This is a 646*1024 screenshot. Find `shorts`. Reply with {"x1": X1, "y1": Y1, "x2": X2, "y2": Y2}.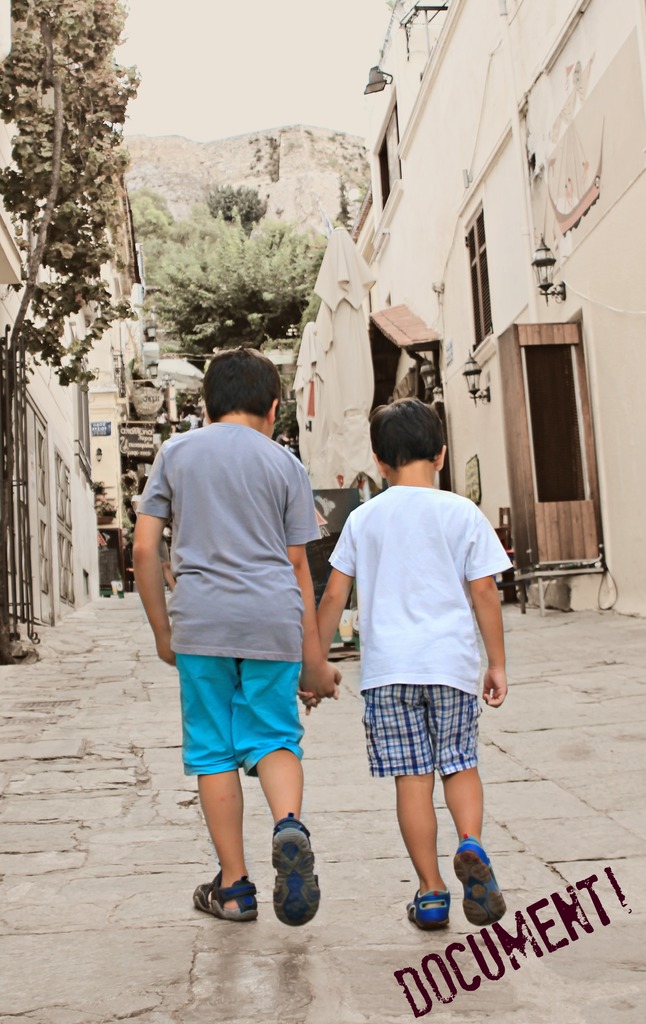
{"x1": 359, "y1": 678, "x2": 487, "y2": 780}.
